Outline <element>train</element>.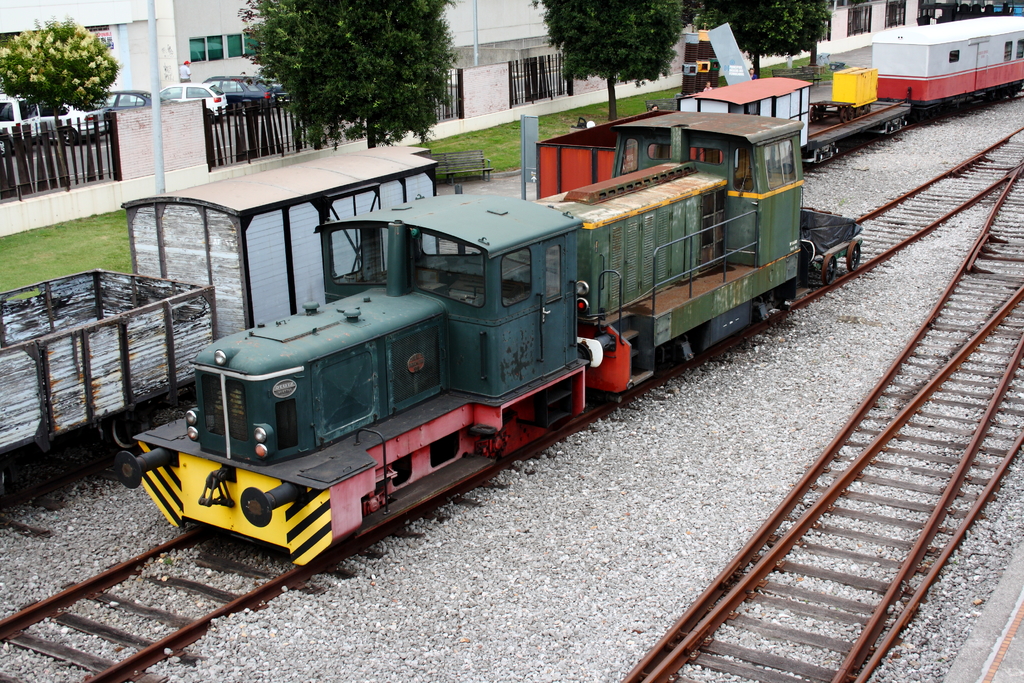
Outline: {"x1": 679, "y1": 13, "x2": 1023, "y2": 170}.
